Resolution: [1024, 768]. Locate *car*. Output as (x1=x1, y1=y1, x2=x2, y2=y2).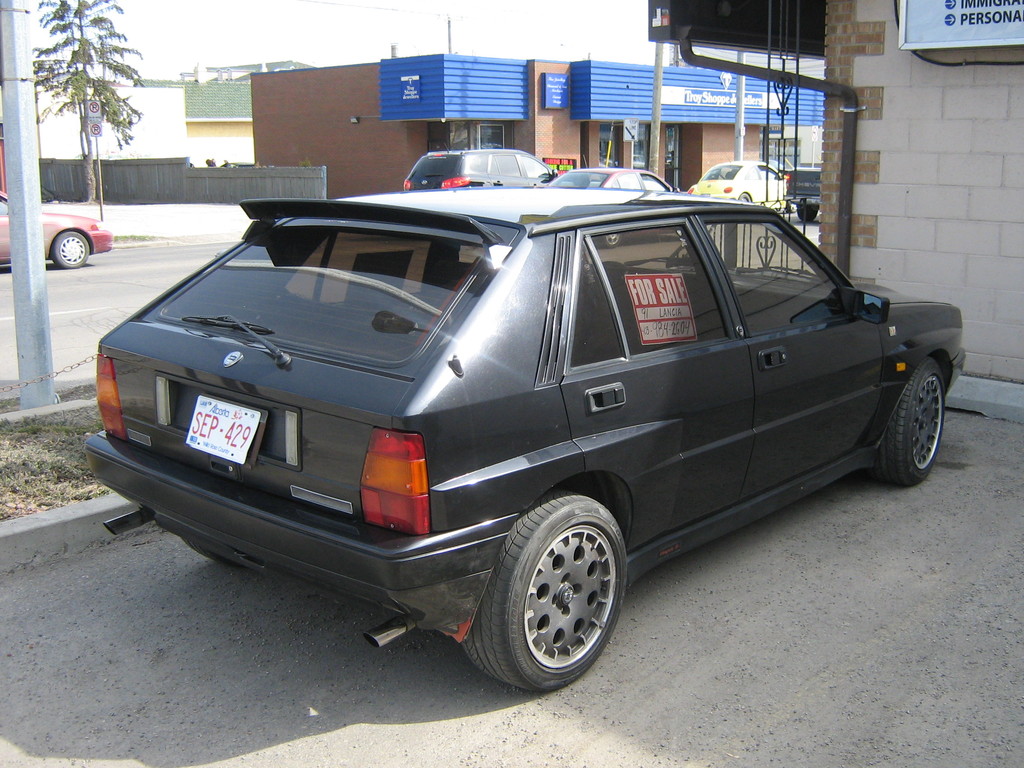
(x1=0, y1=193, x2=112, y2=271).
